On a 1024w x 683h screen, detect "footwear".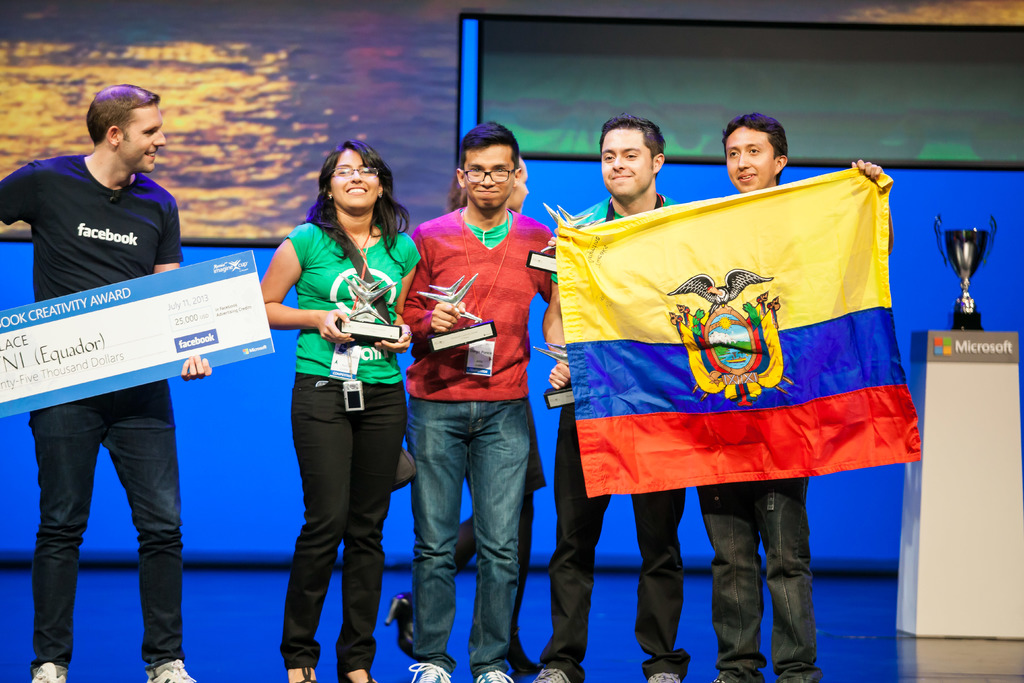
<bbox>476, 664, 513, 682</bbox>.
